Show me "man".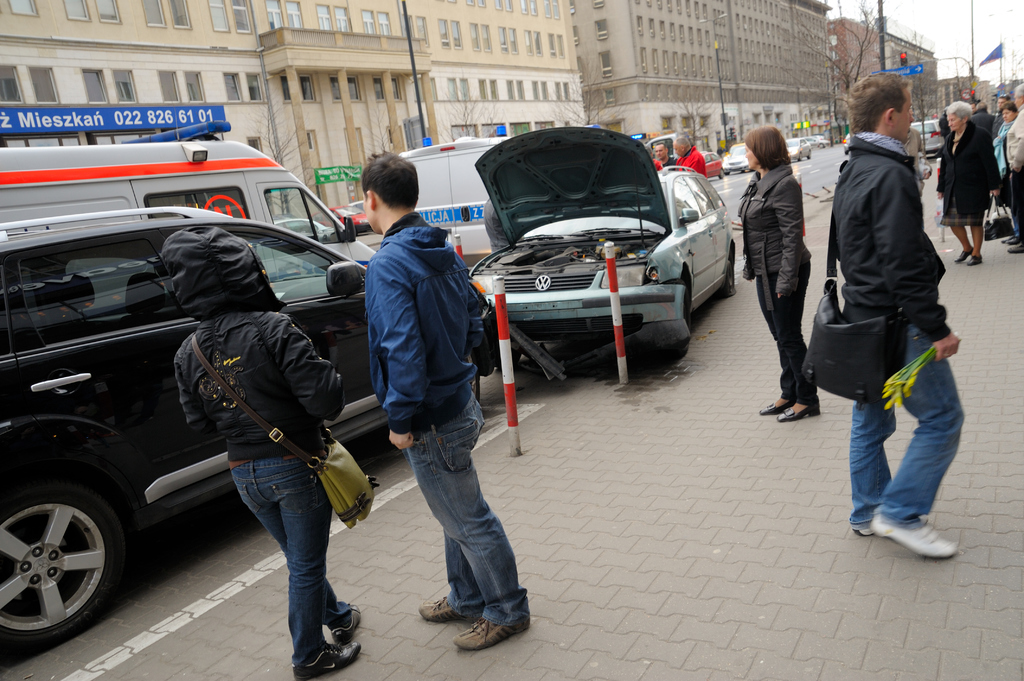
"man" is here: (827, 69, 992, 566).
